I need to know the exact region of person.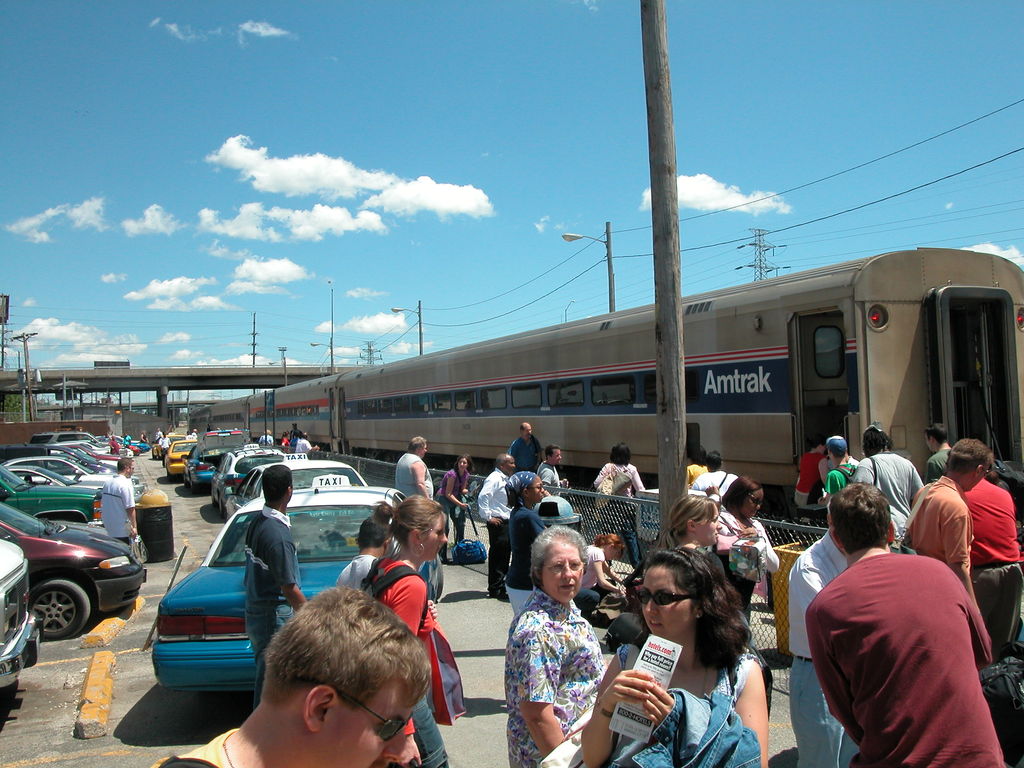
Region: locate(796, 436, 828, 504).
